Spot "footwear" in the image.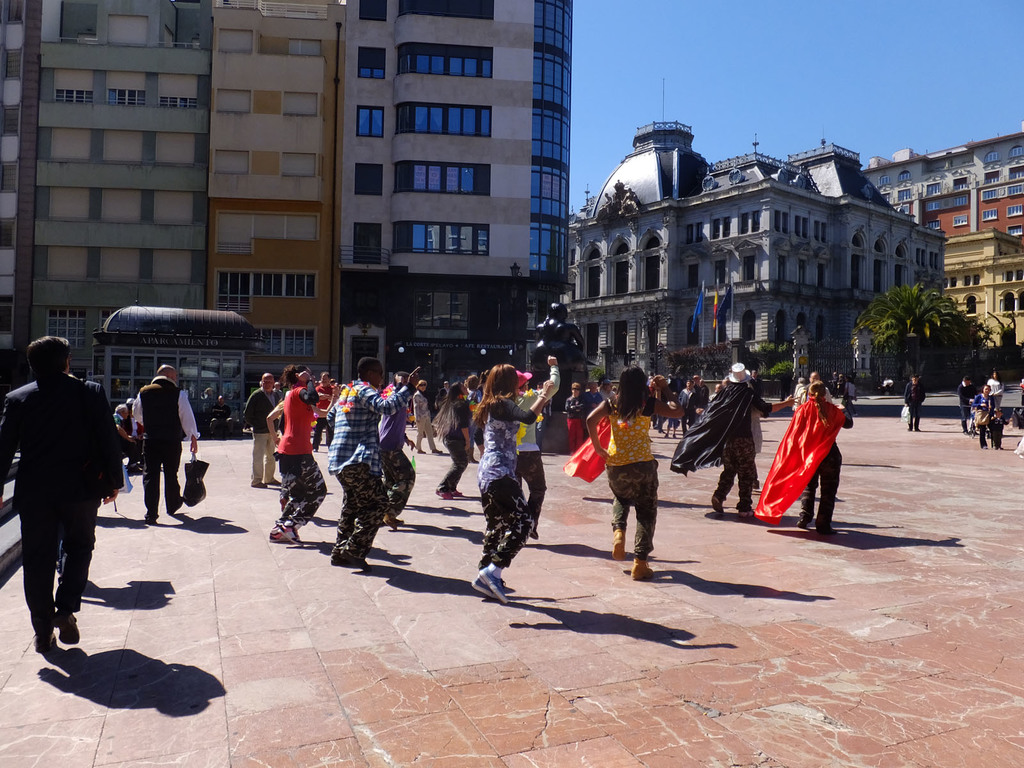
"footwear" found at box=[432, 448, 442, 454].
